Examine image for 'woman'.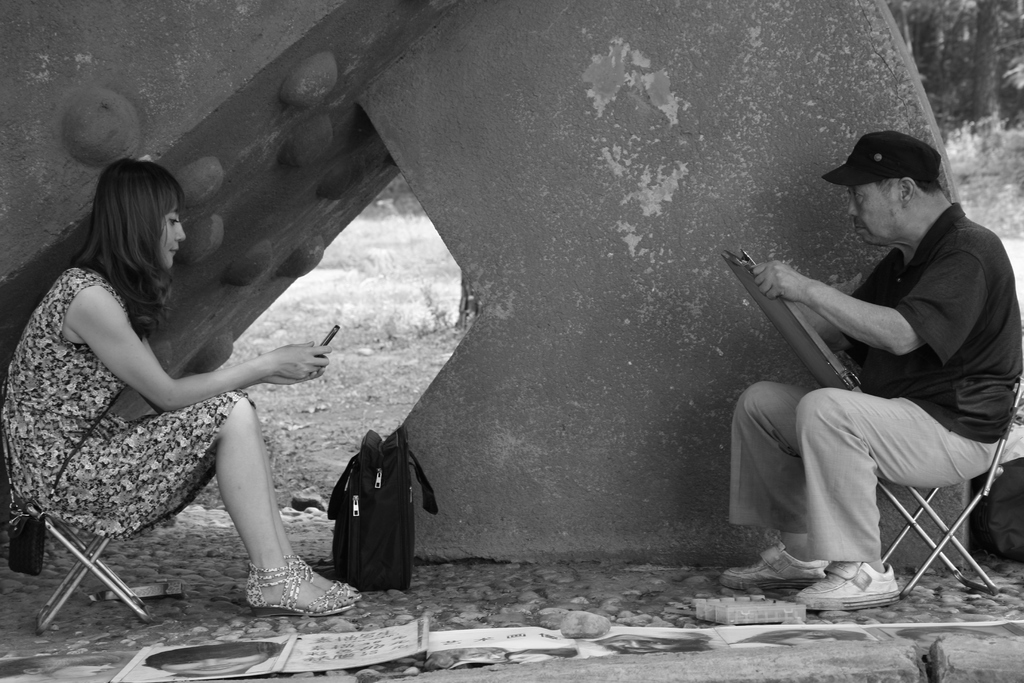
Examination result: pyautogui.locateOnScreen(0, 157, 365, 616).
